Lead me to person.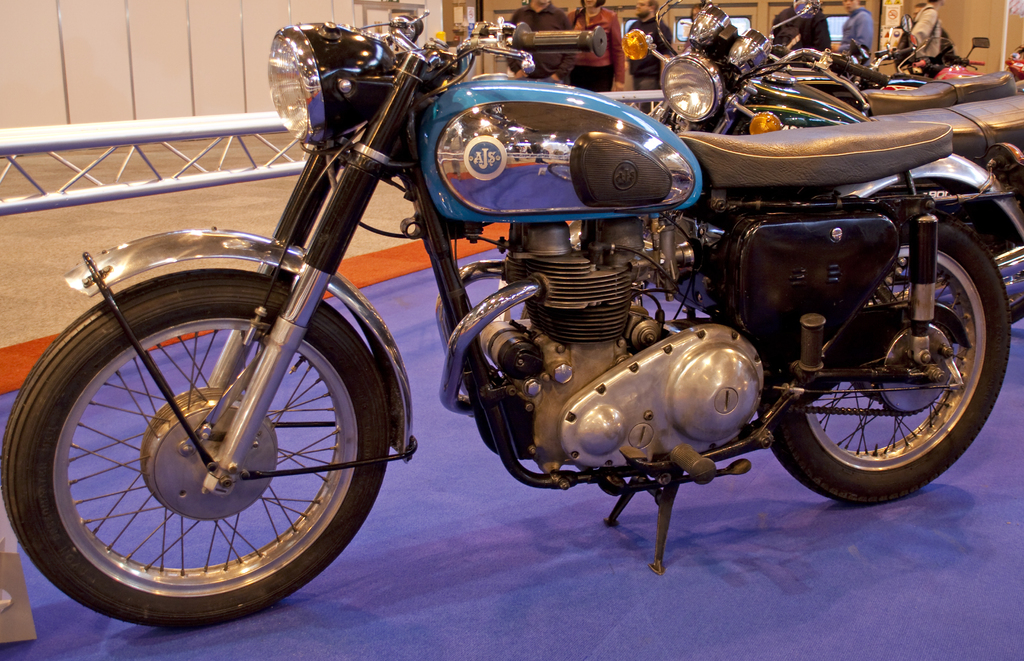
Lead to crop(769, 1, 832, 49).
